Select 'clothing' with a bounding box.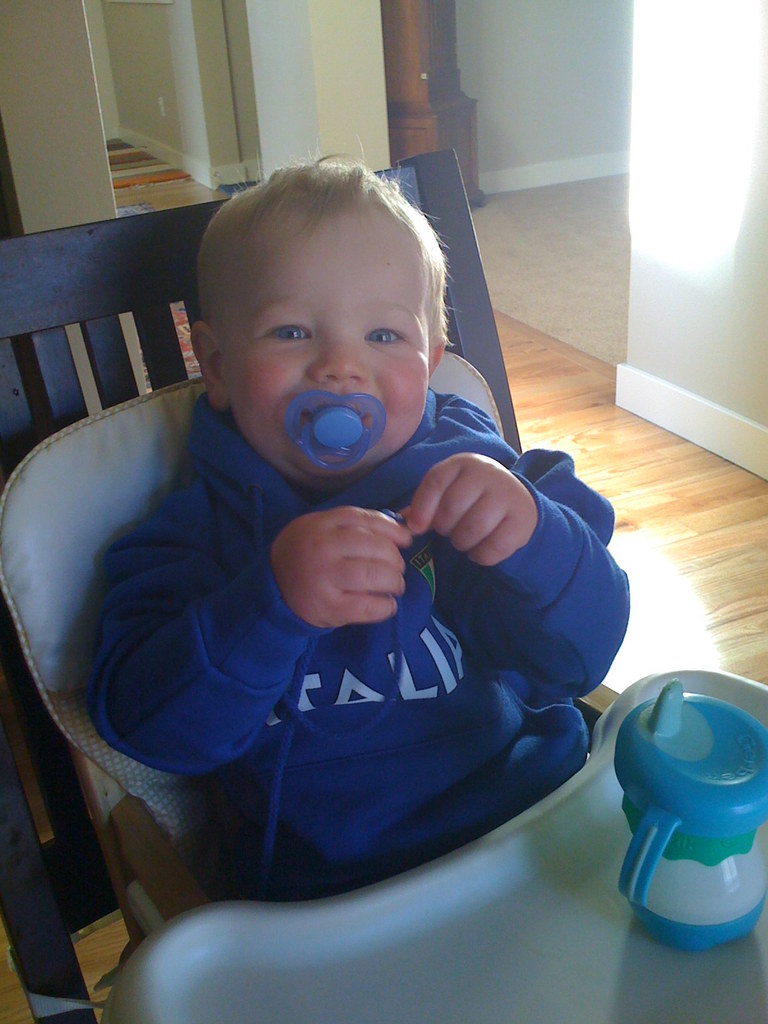
(x1=101, y1=394, x2=641, y2=880).
